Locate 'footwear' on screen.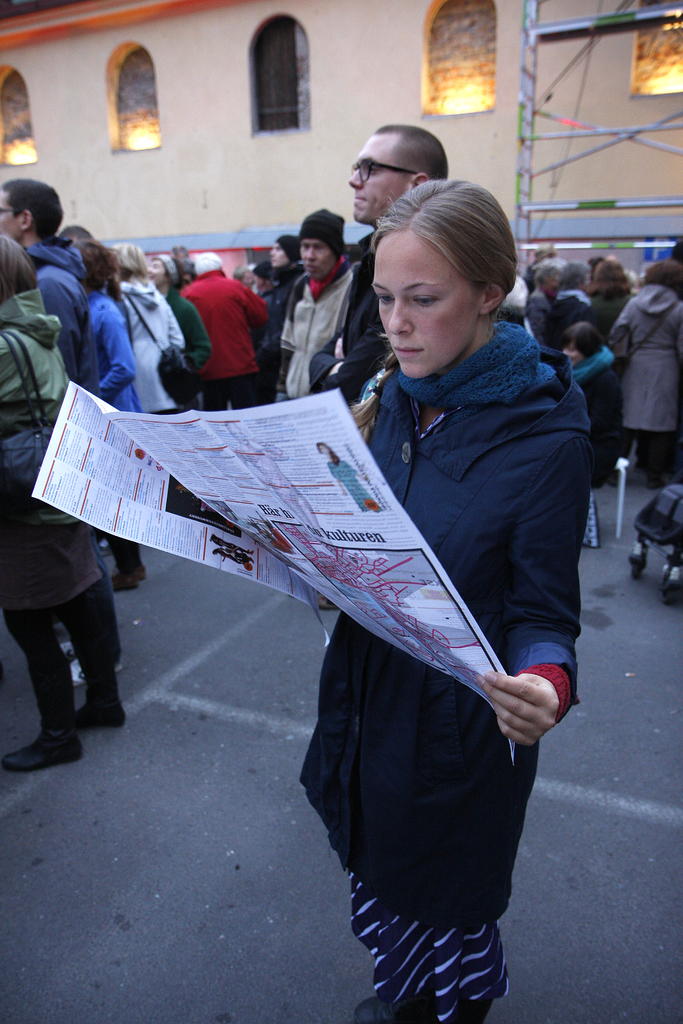
On screen at box(113, 571, 140, 592).
